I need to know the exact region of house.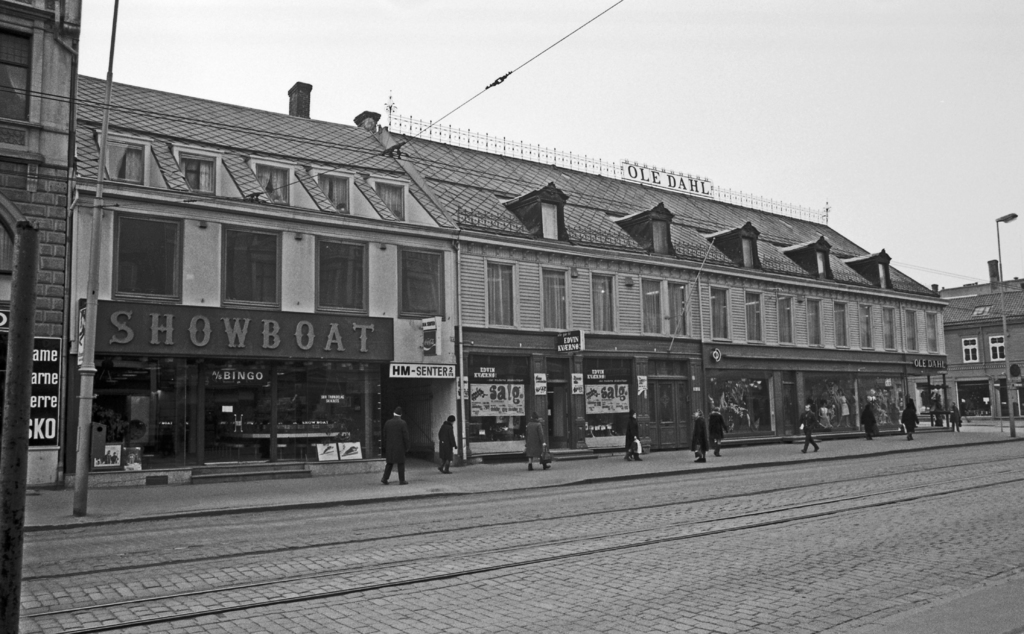
Region: left=944, top=257, right=1023, bottom=428.
